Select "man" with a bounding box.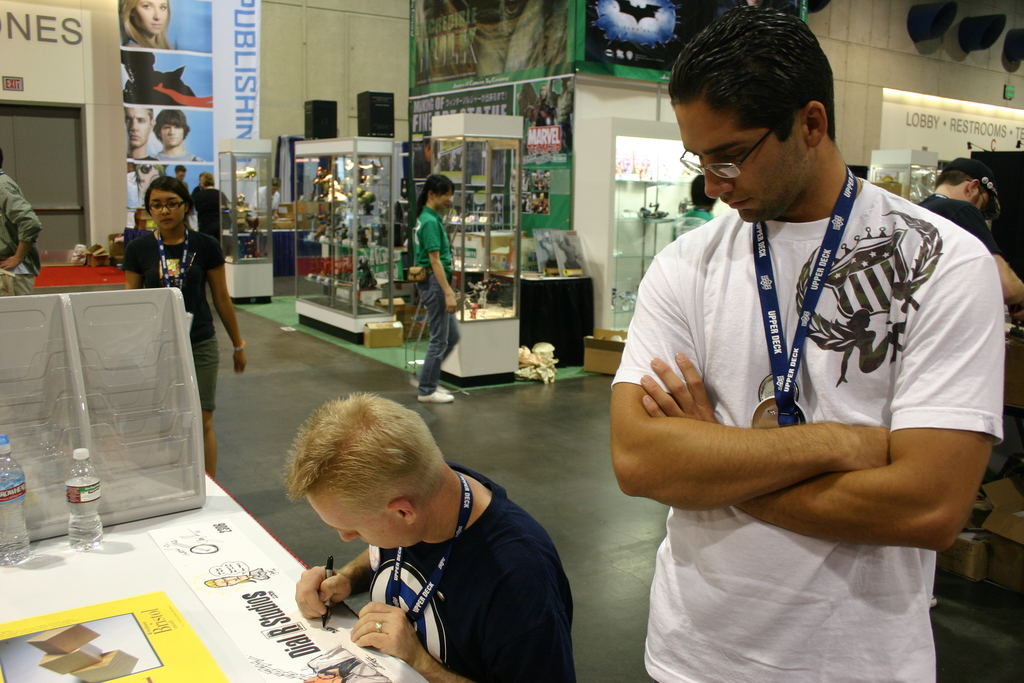
bbox(672, 177, 714, 240).
